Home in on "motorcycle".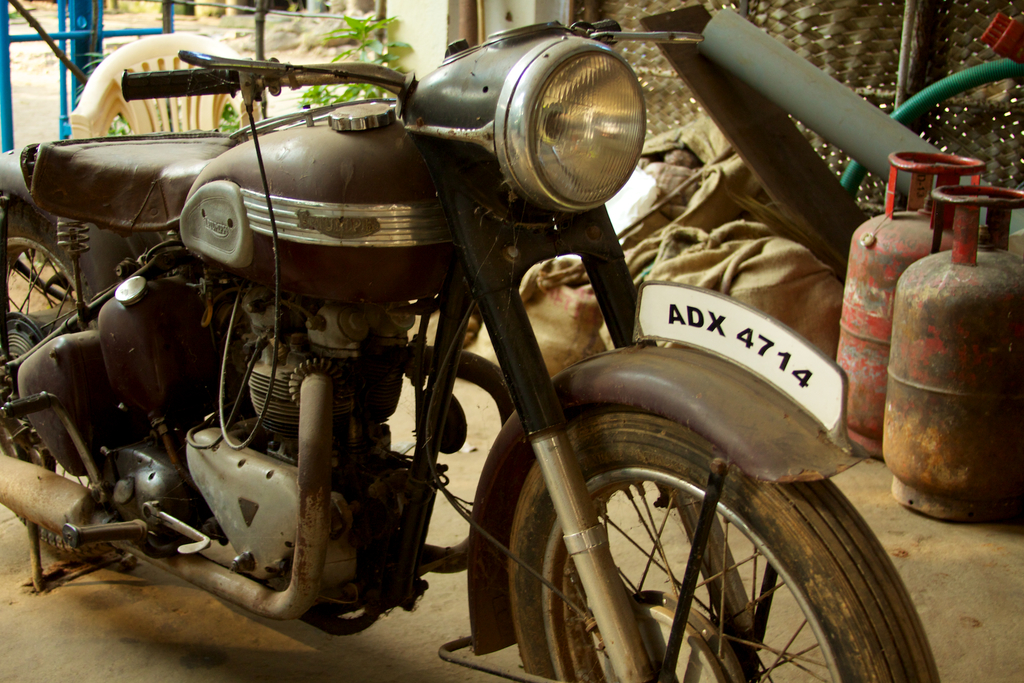
Homed in at 0,19,941,682.
